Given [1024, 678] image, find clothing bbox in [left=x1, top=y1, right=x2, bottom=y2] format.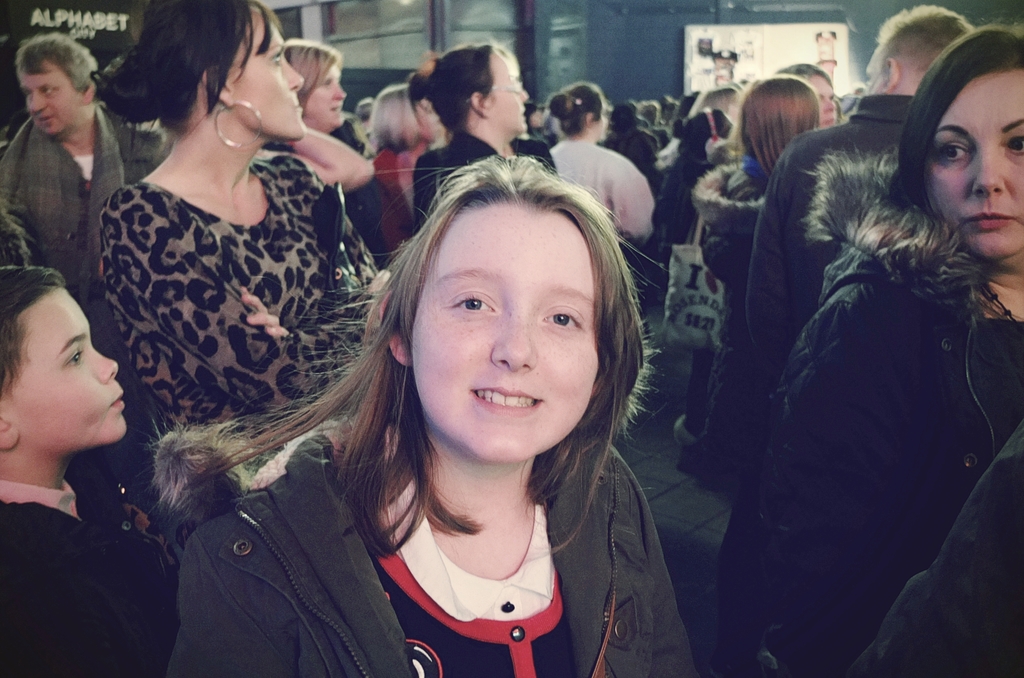
[left=0, top=475, right=181, bottom=677].
